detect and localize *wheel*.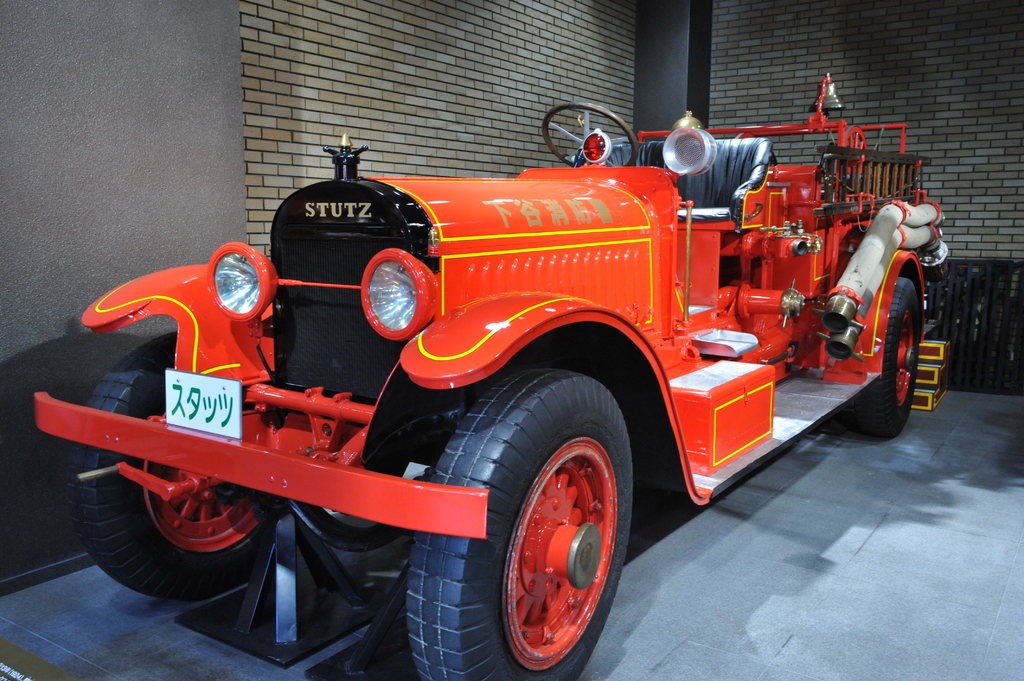
Localized at (left=441, top=373, right=648, bottom=661).
